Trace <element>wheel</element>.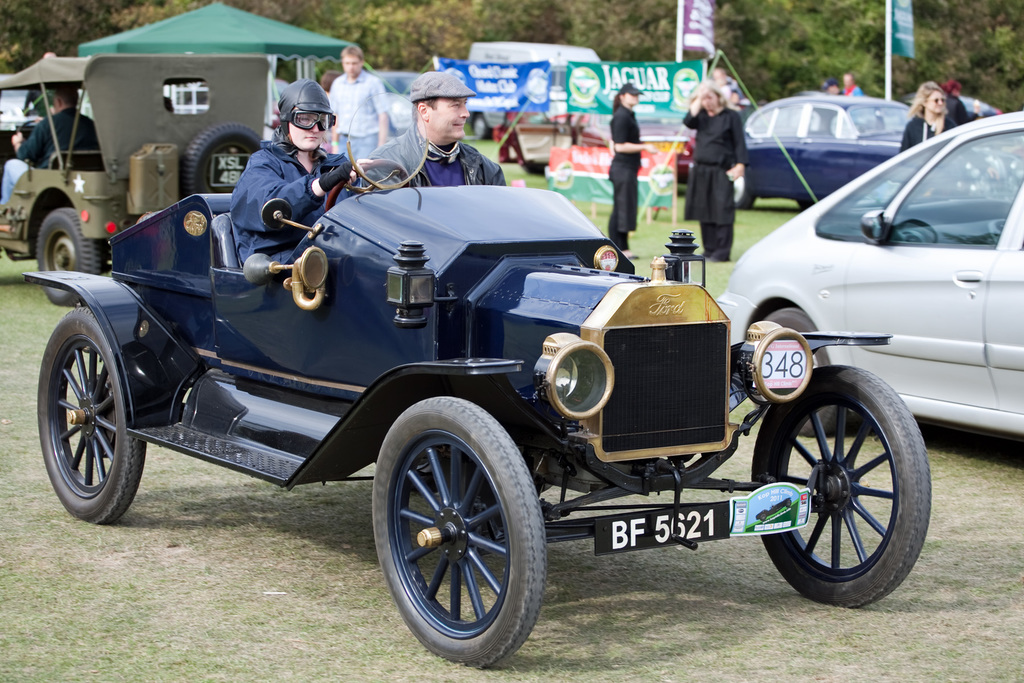
Traced to bbox(36, 306, 142, 523).
